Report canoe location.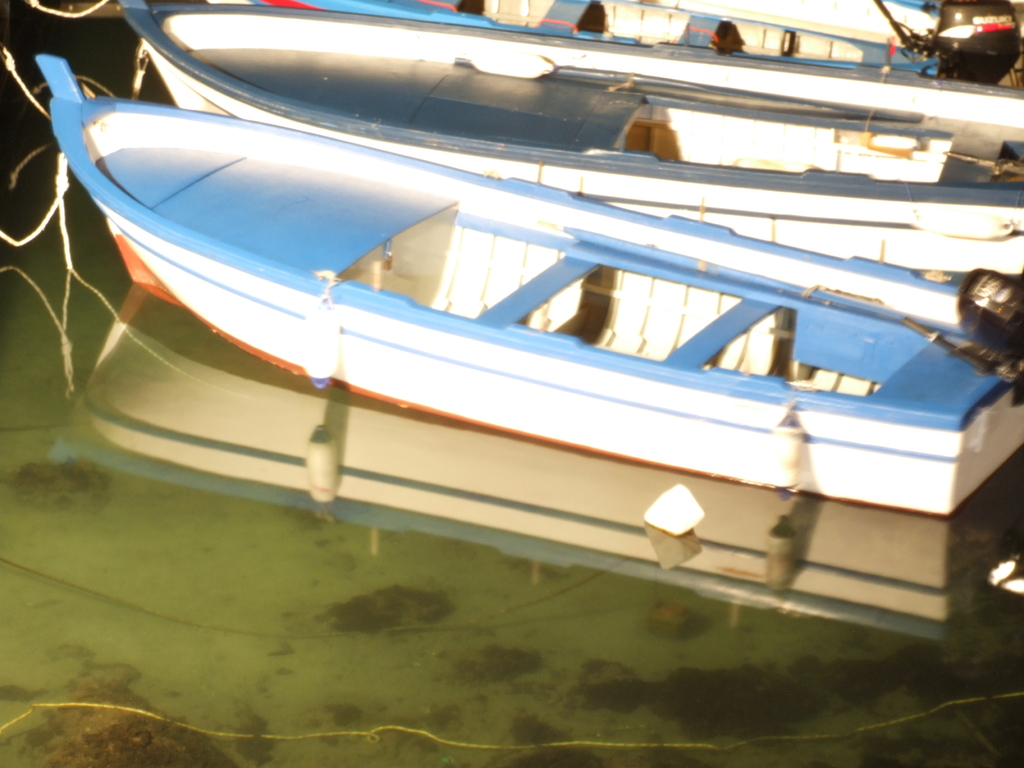
Report: [47,45,1011,515].
